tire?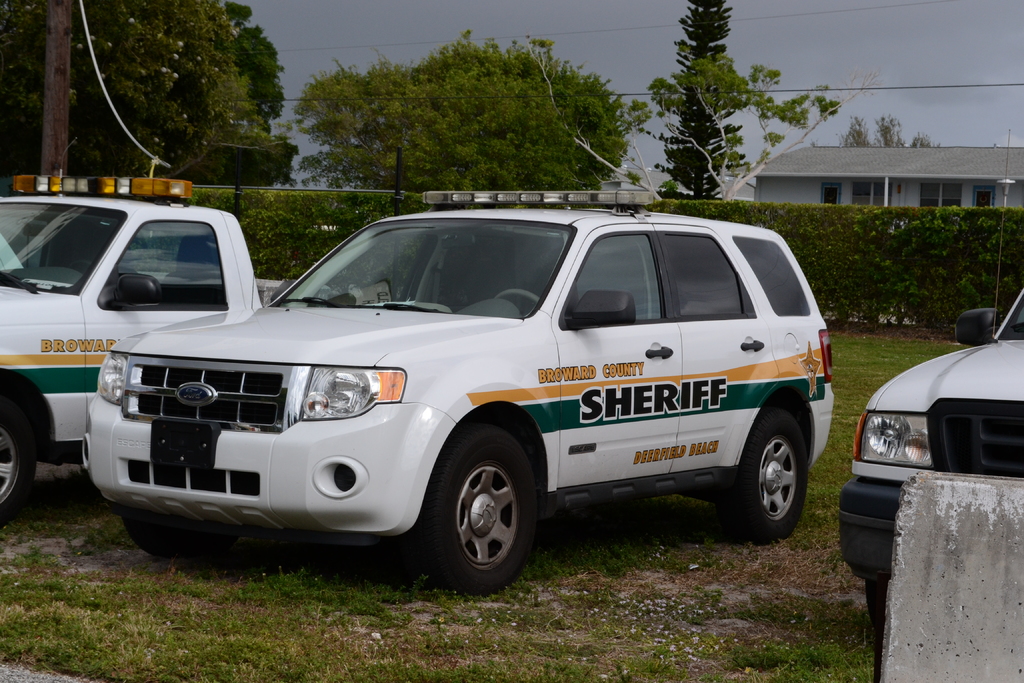
860:585:881:631
